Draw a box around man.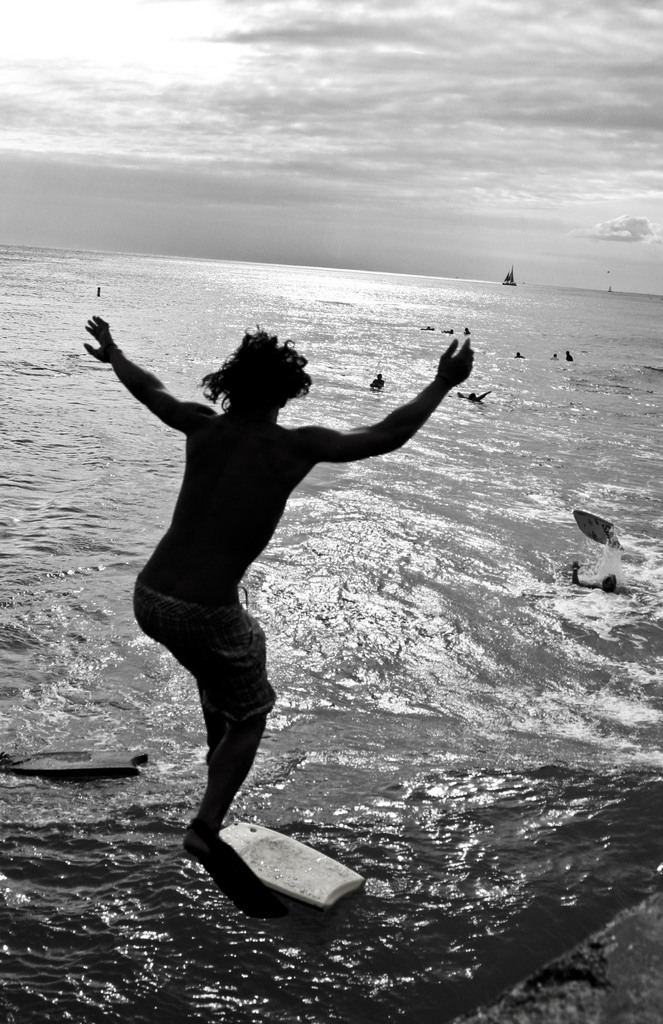
[left=97, top=287, right=480, bottom=908].
